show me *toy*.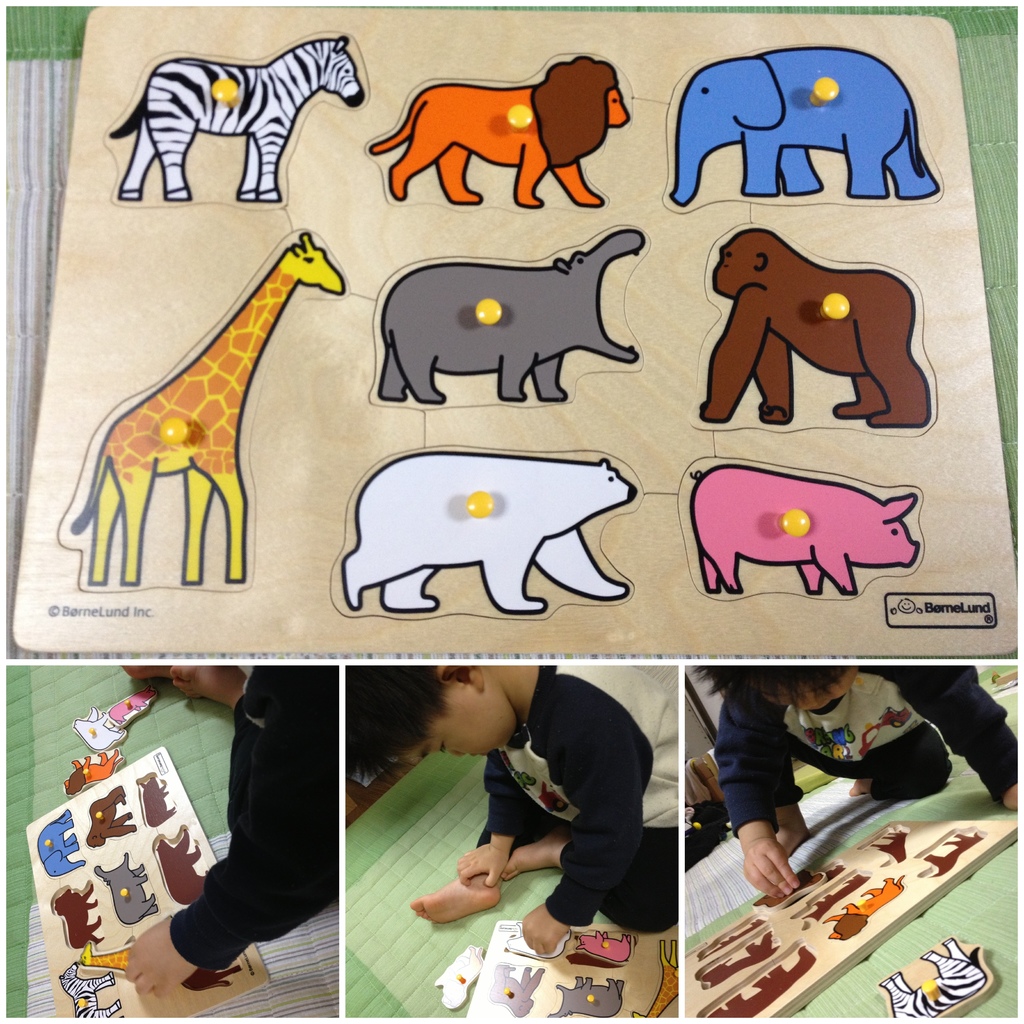
*toy* is here: bbox(877, 939, 992, 1023).
